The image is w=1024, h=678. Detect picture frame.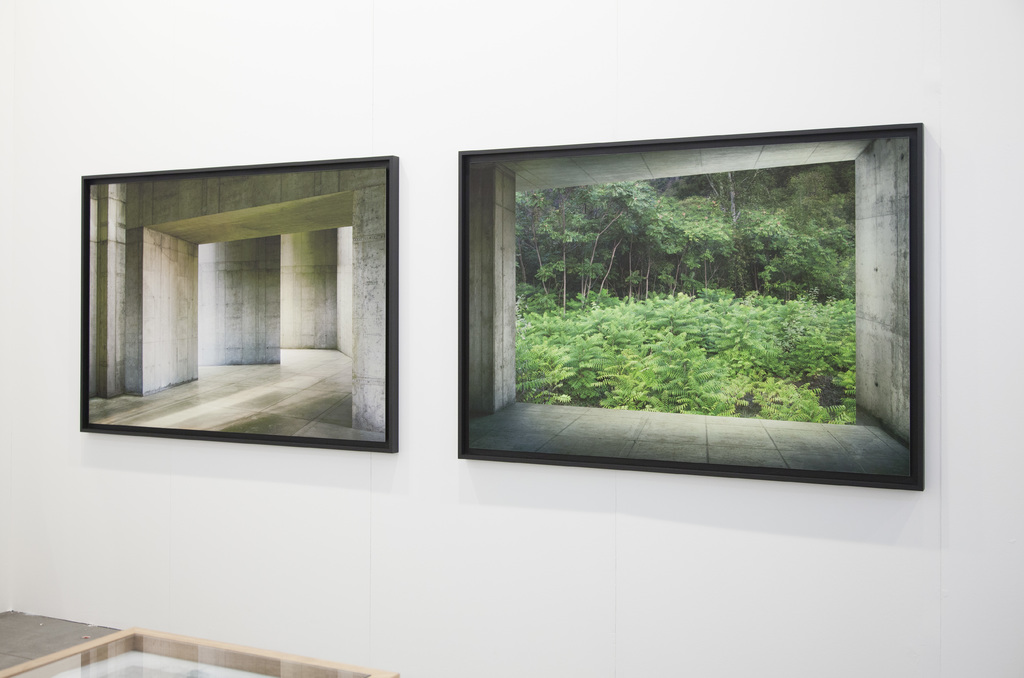
Detection: [left=460, top=125, right=925, bottom=492].
